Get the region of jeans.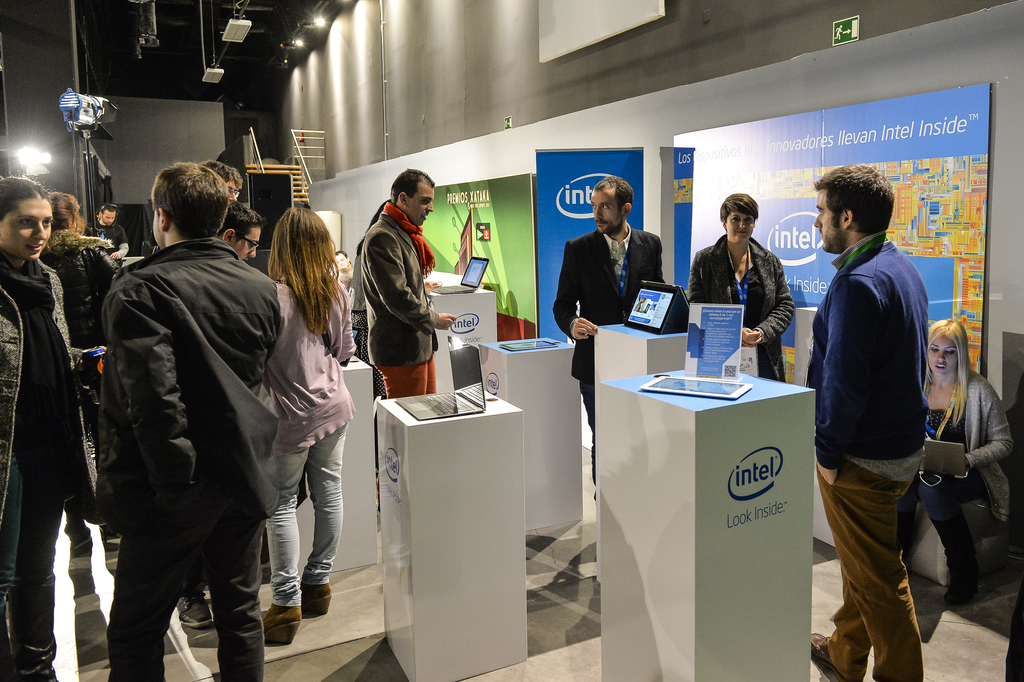
(left=373, top=353, right=458, bottom=402).
